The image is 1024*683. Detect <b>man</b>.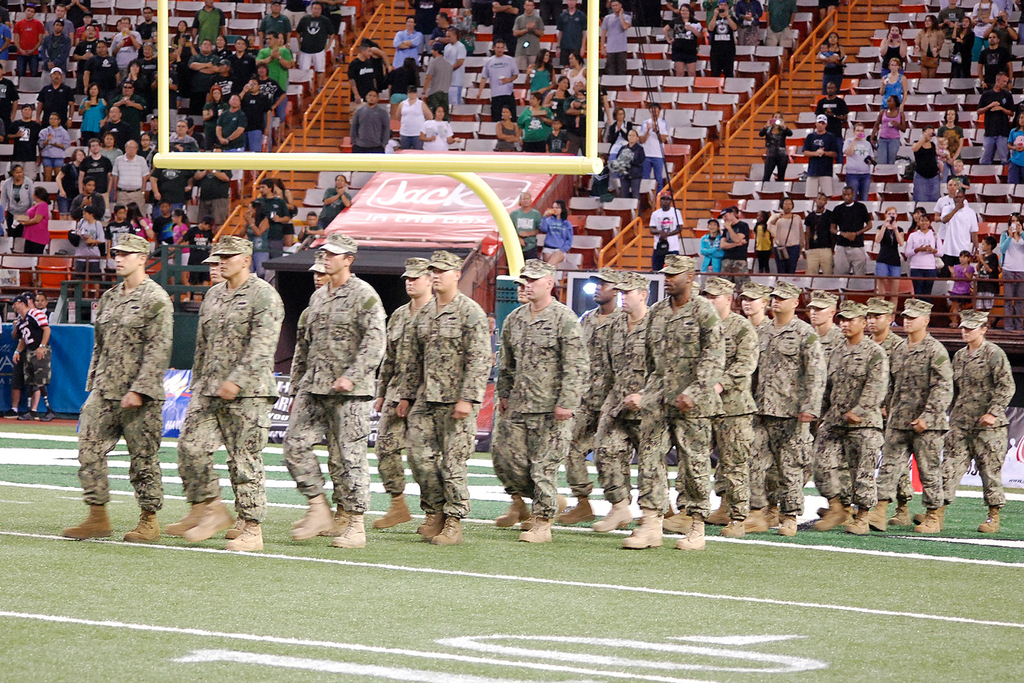
Detection: x1=188, y1=38, x2=215, y2=115.
